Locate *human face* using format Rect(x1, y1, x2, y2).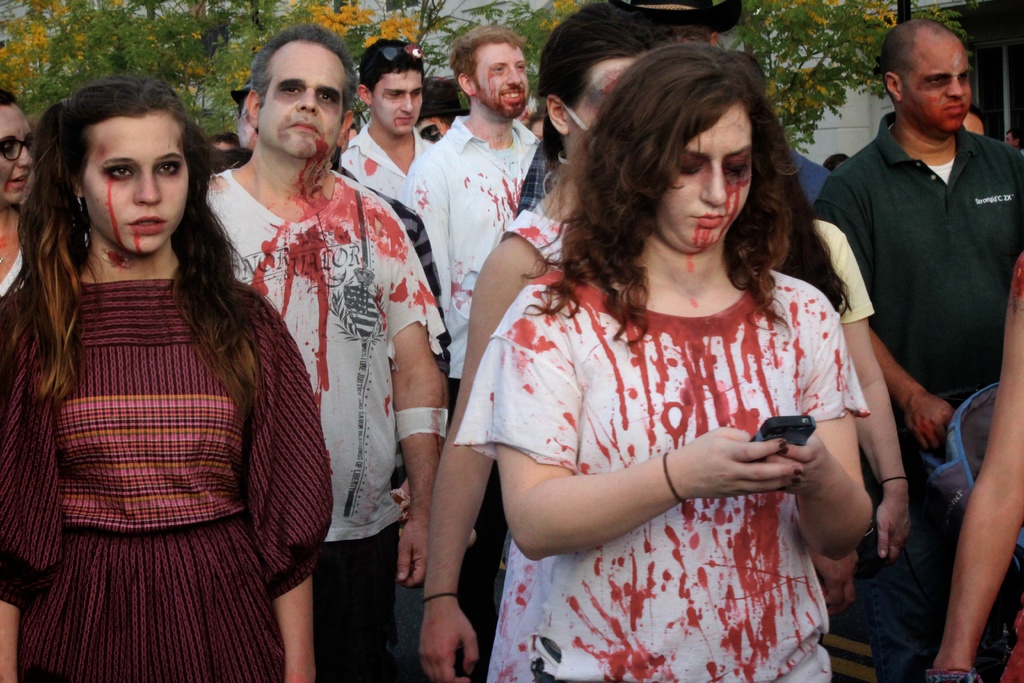
Rect(375, 75, 425, 136).
